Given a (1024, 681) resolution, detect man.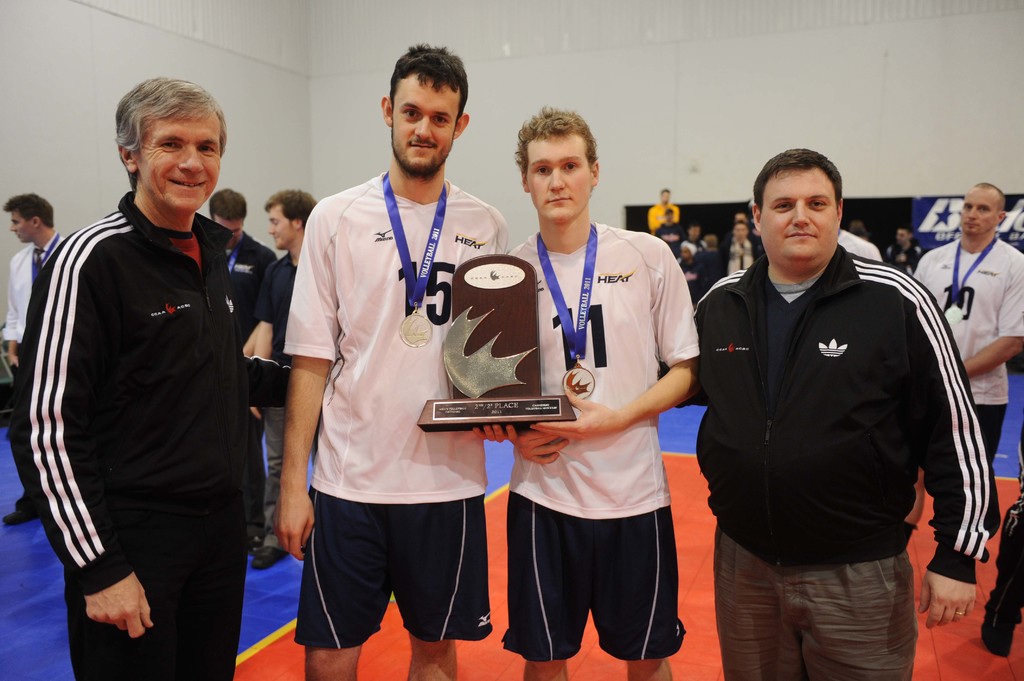
bbox=[262, 188, 317, 272].
